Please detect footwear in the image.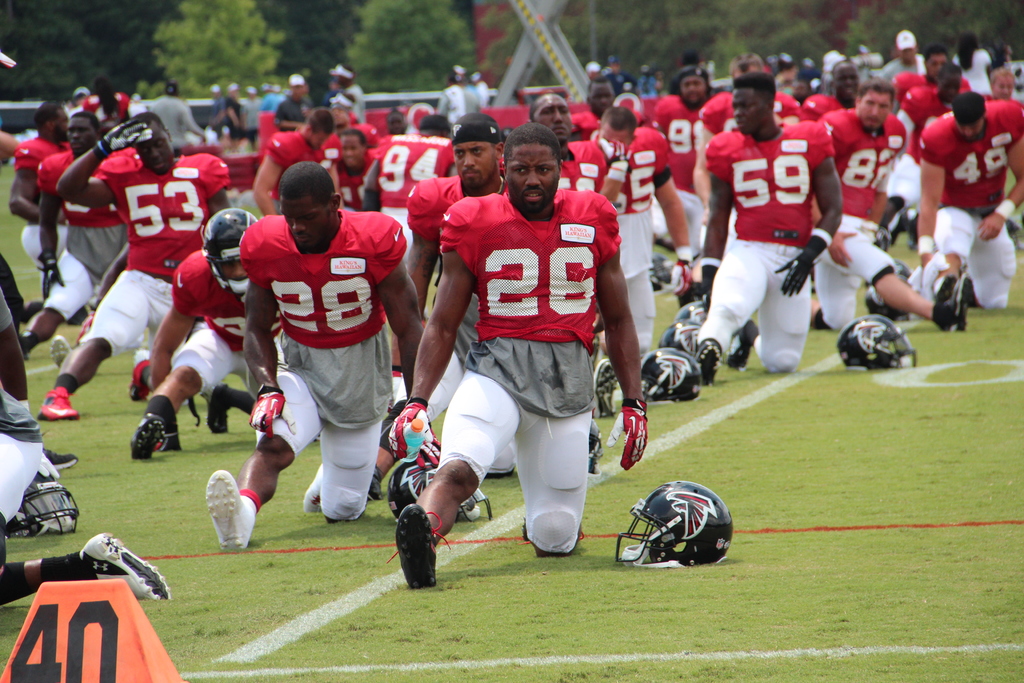
(left=50, top=331, right=71, bottom=366).
